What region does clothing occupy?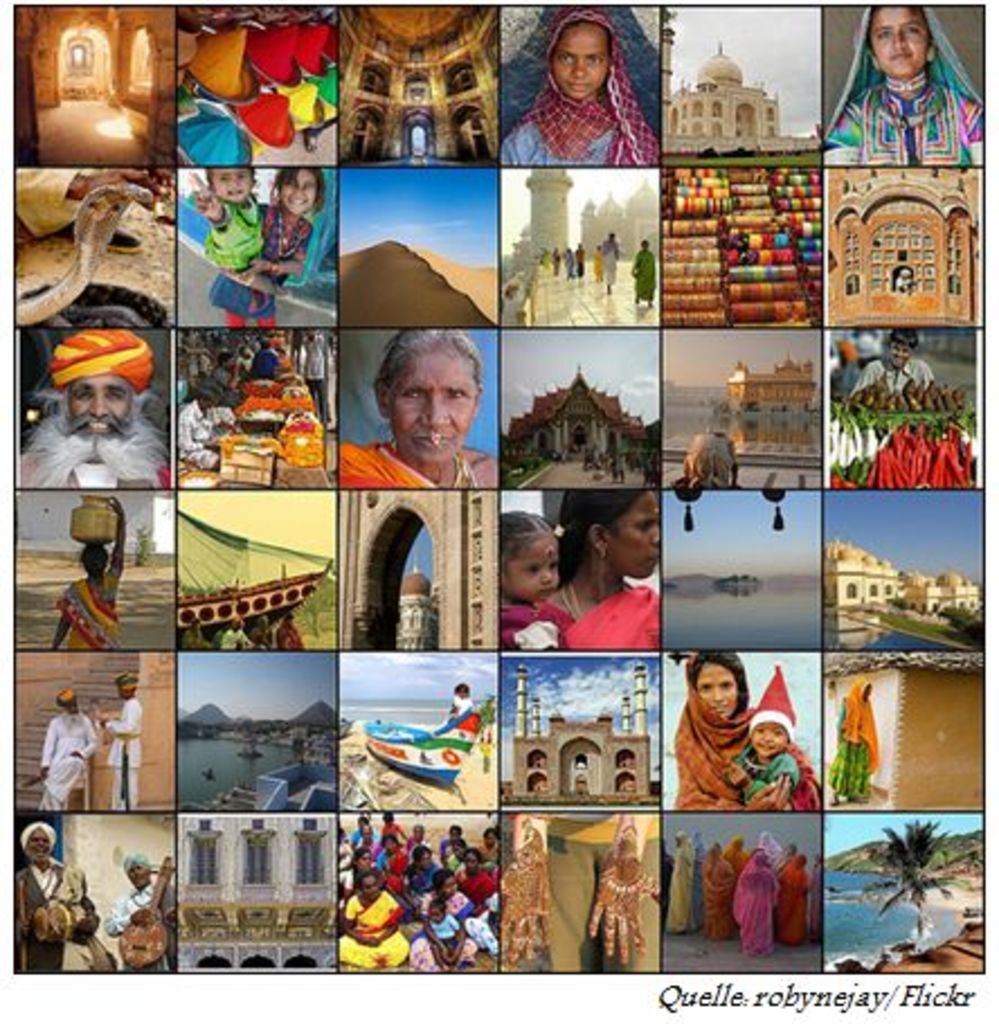
locate(106, 698, 137, 810).
